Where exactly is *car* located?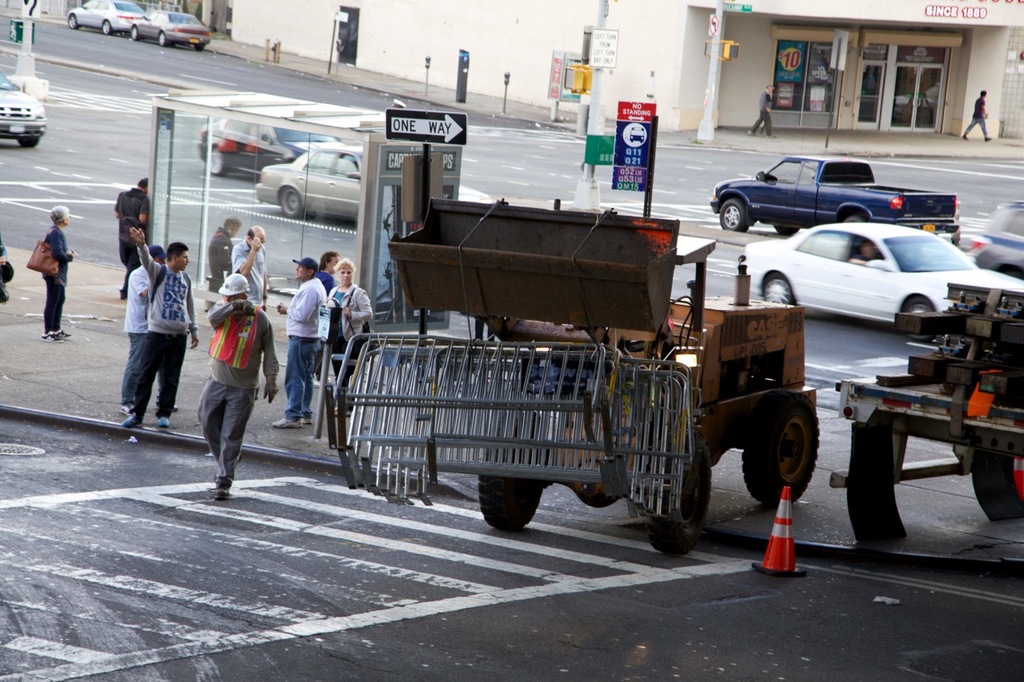
Its bounding box is rect(0, 66, 52, 146).
